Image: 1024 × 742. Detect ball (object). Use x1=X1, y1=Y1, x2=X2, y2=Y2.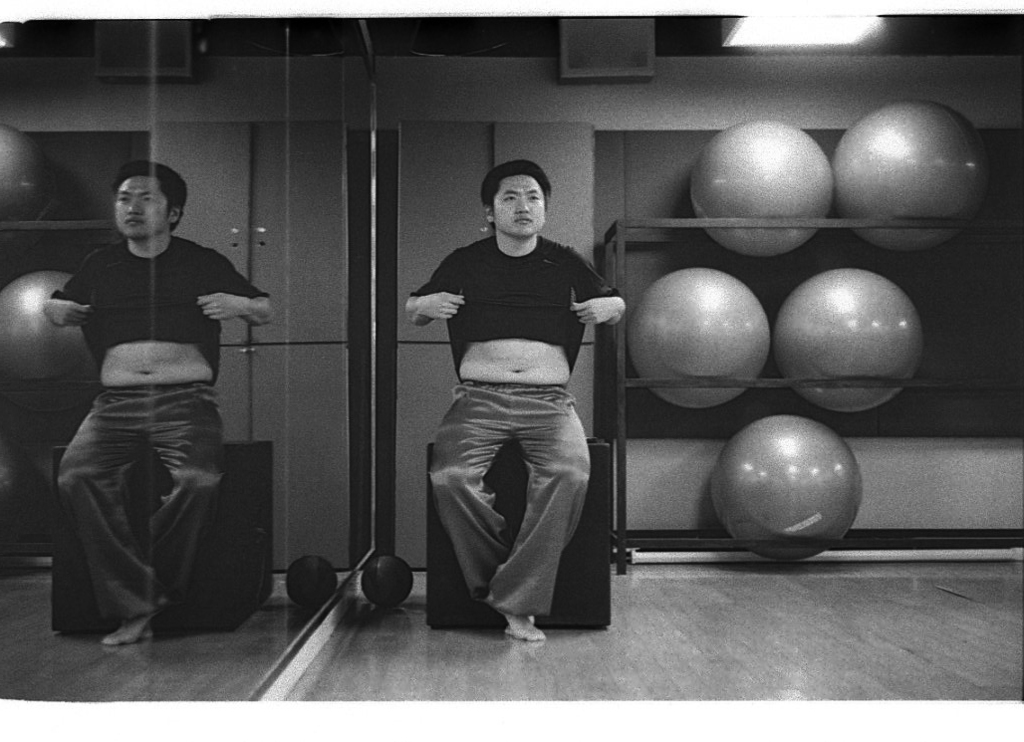
x1=770, y1=273, x2=925, y2=408.
